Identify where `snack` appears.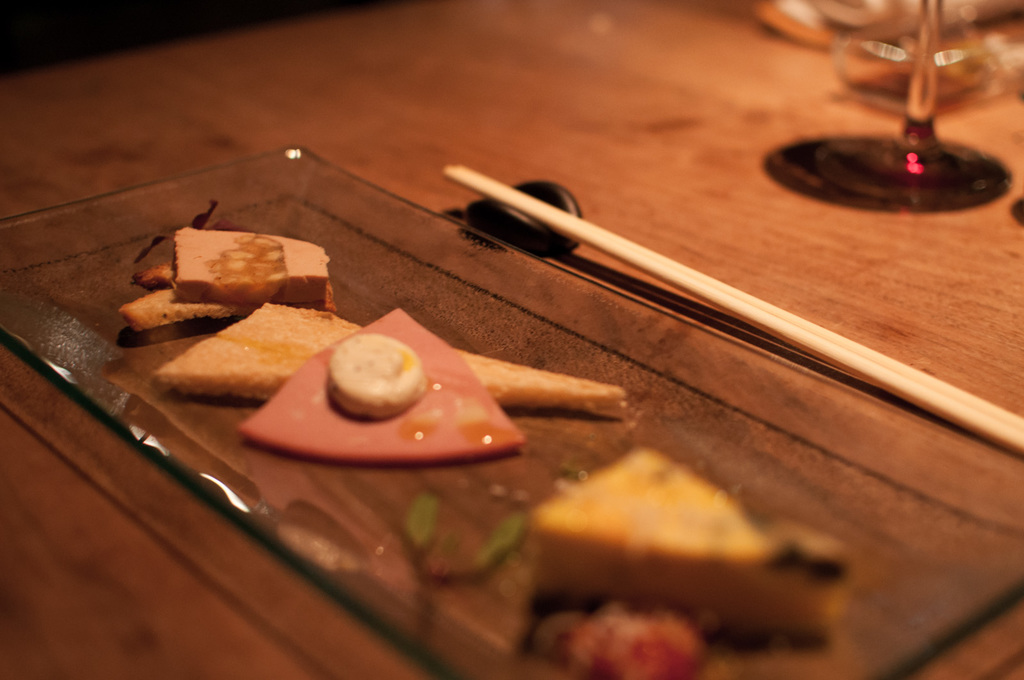
Appears at (left=524, top=434, right=862, bottom=670).
